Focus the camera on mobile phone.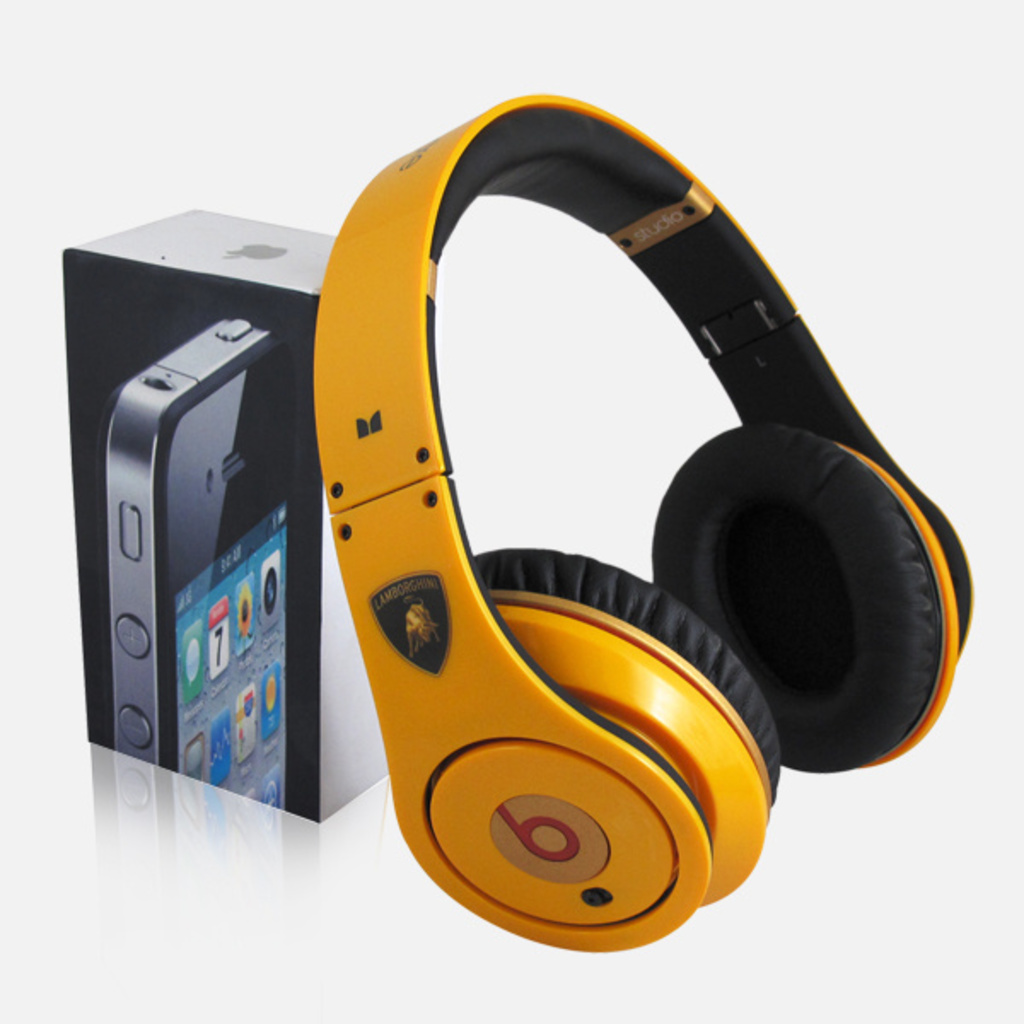
Focus region: crop(97, 282, 285, 829).
